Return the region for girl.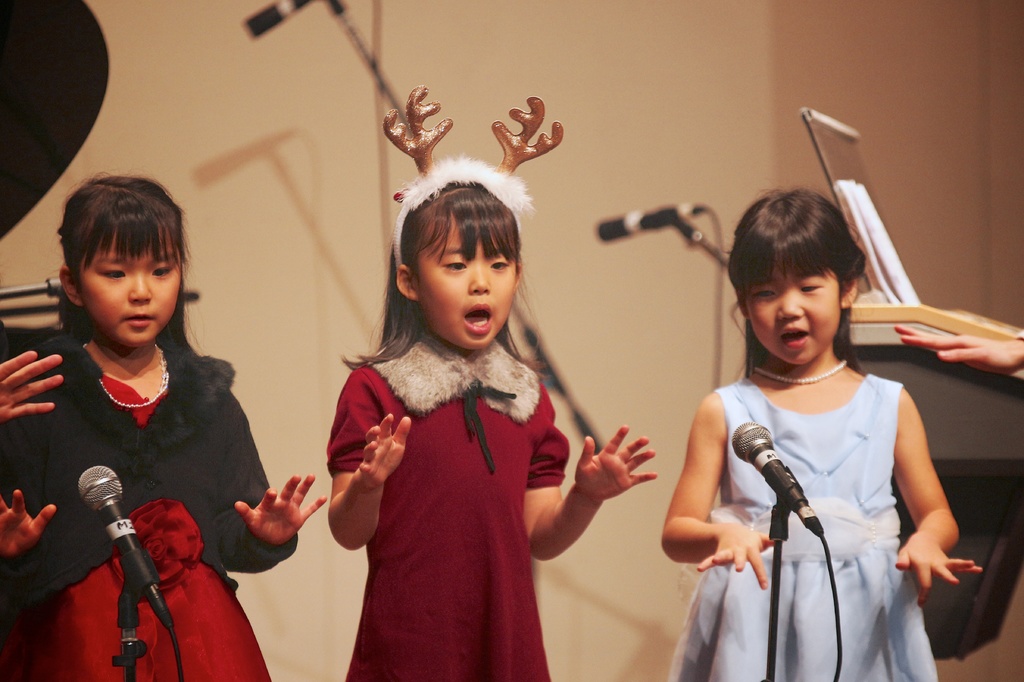
1/173/326/681.
